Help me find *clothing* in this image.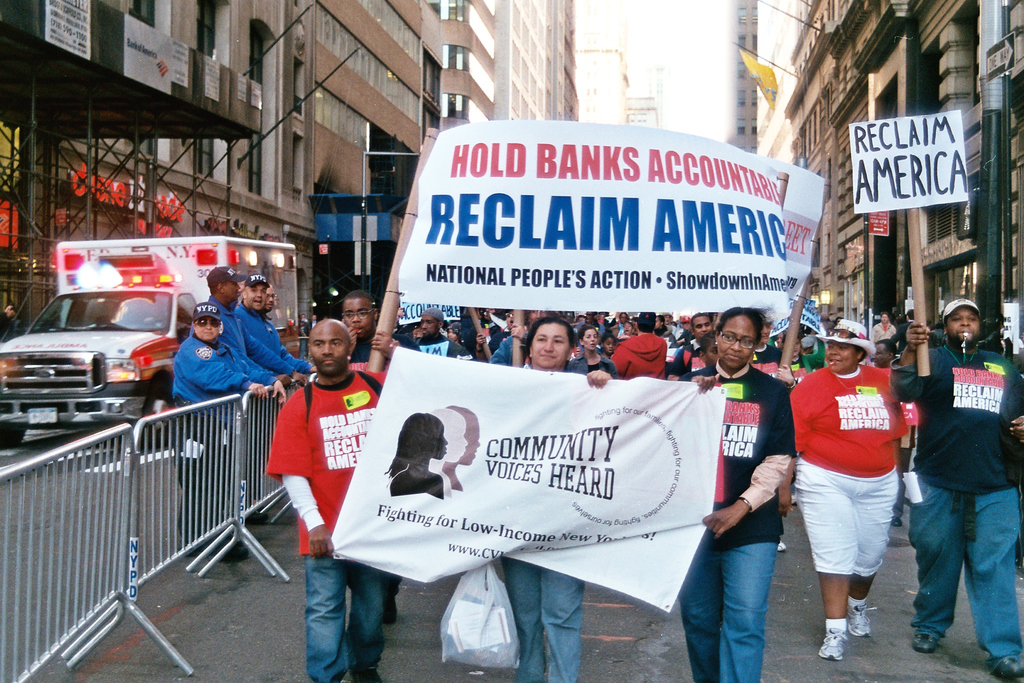
Found it: crop(264, 367, 388, 679).
